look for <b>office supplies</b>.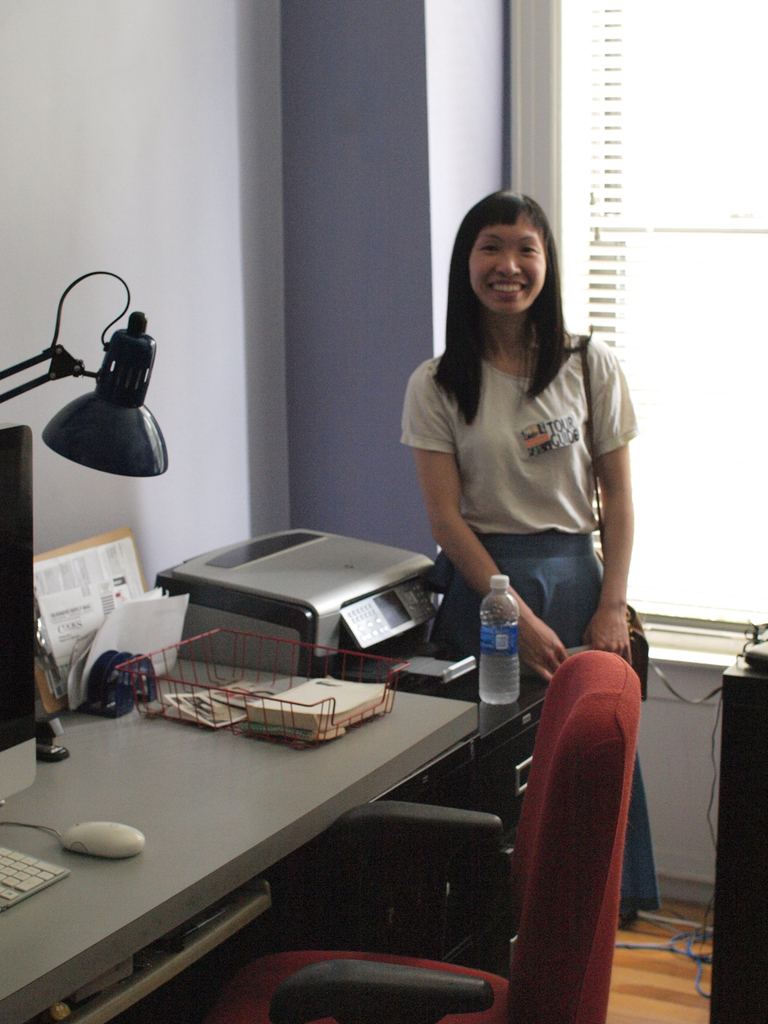
Found: <region>480, 572, 511, 719</region>.
